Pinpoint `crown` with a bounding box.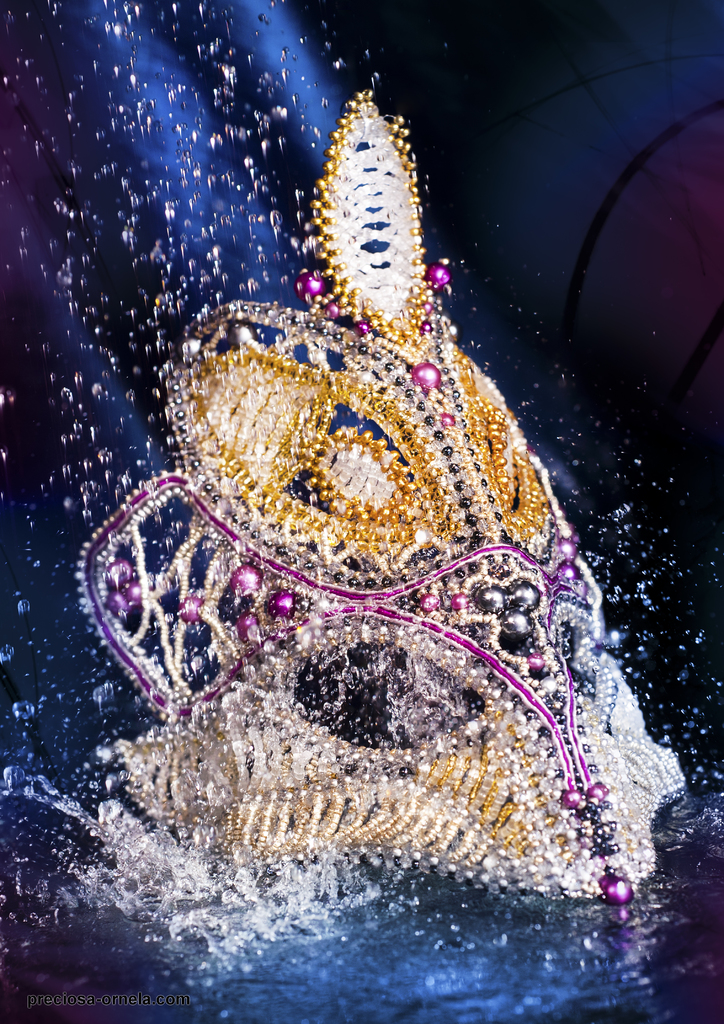
rect(75, 83, 693, 908).
